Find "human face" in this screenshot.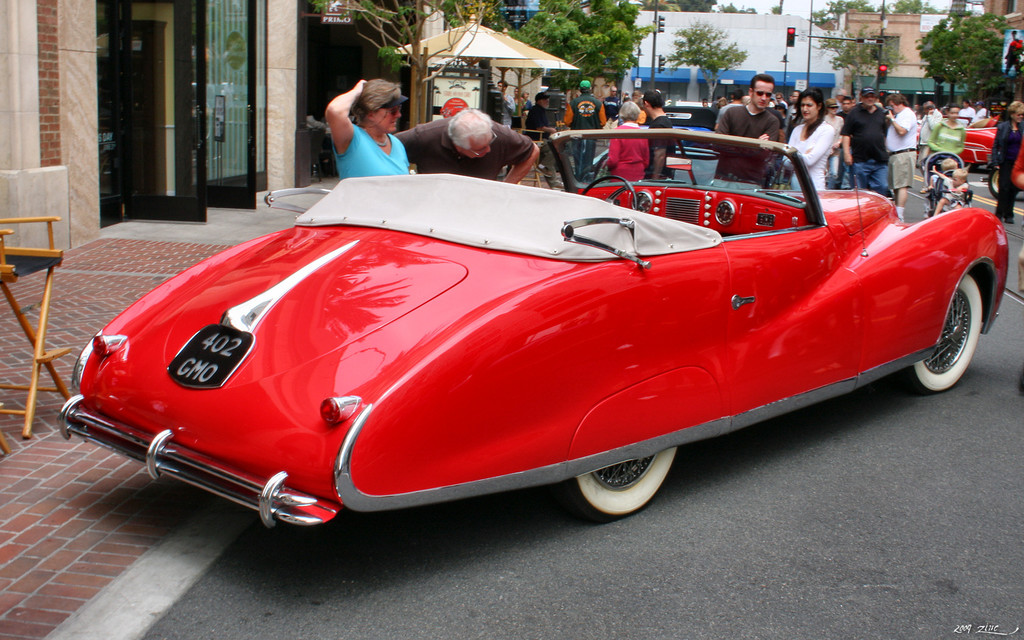
The bounding box for "human face" is crop(922, 106, 931, 117).
